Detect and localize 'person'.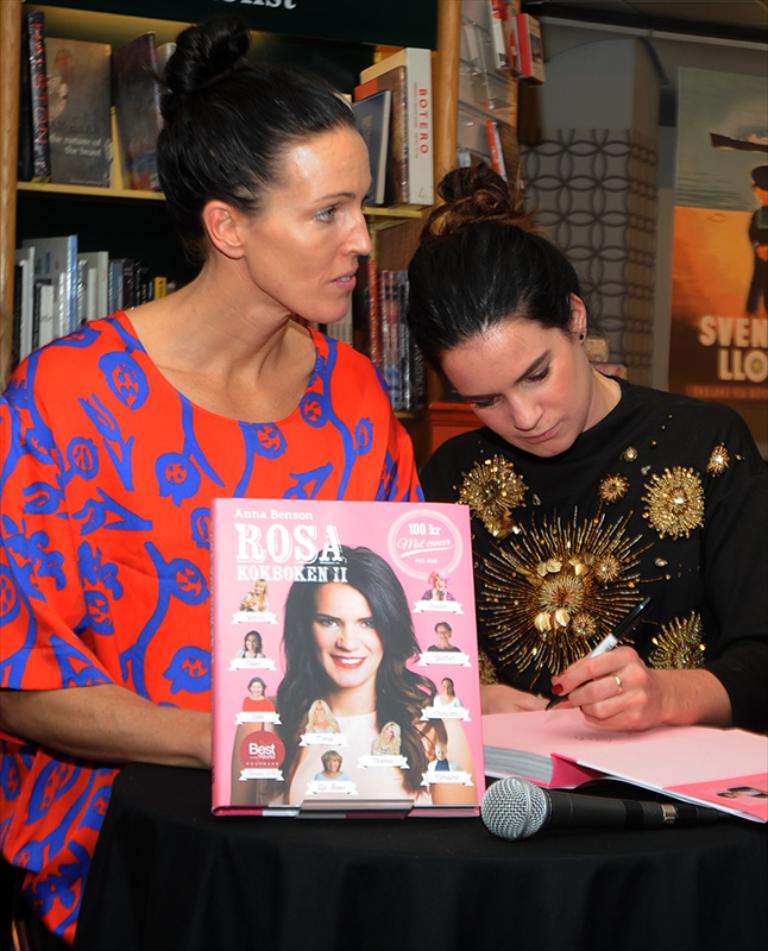
Localized at detection(427, 574, 460, 607).
